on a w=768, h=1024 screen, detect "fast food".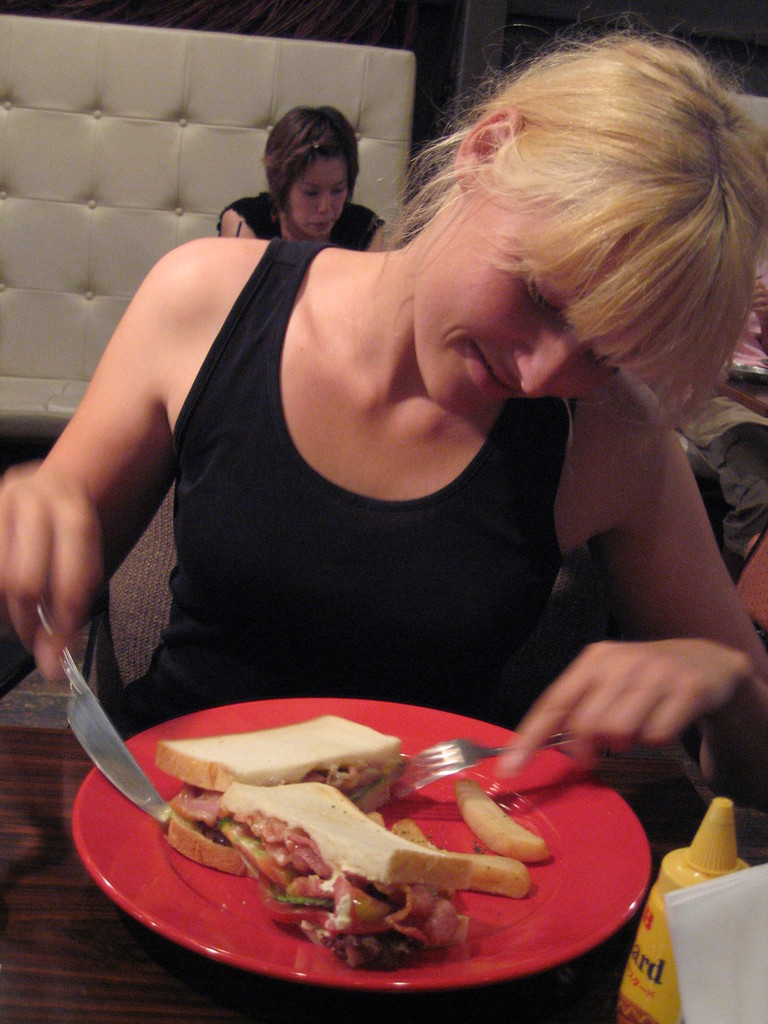
x1=219 y1=785 x2=484 y2=976.
